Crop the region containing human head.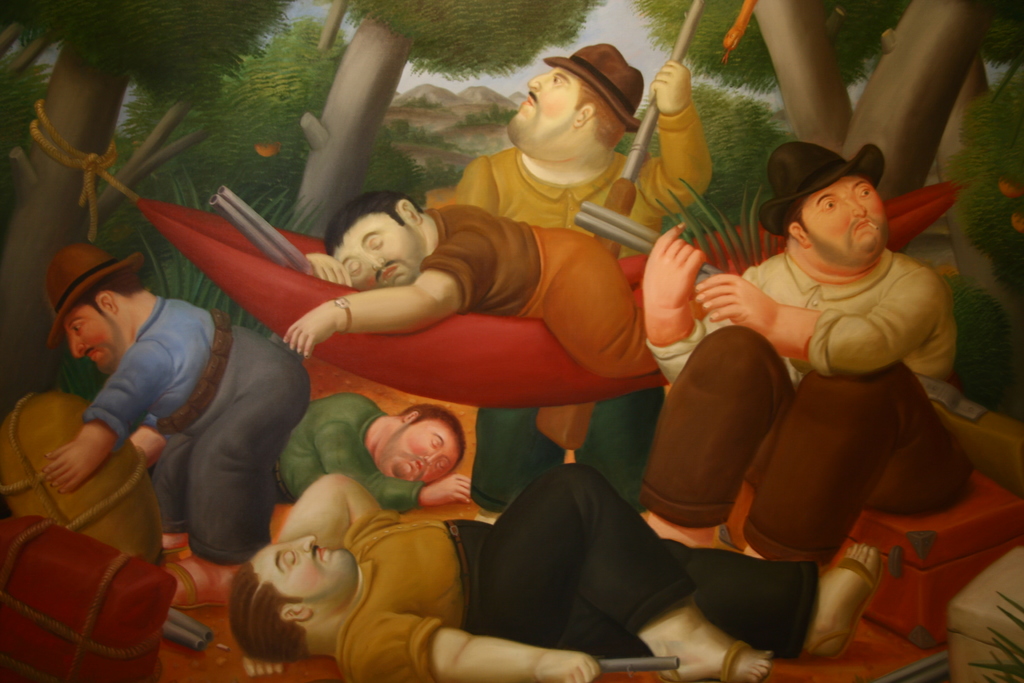
Crop region: <bbox>502, 40, 646, 164</bbox>.
